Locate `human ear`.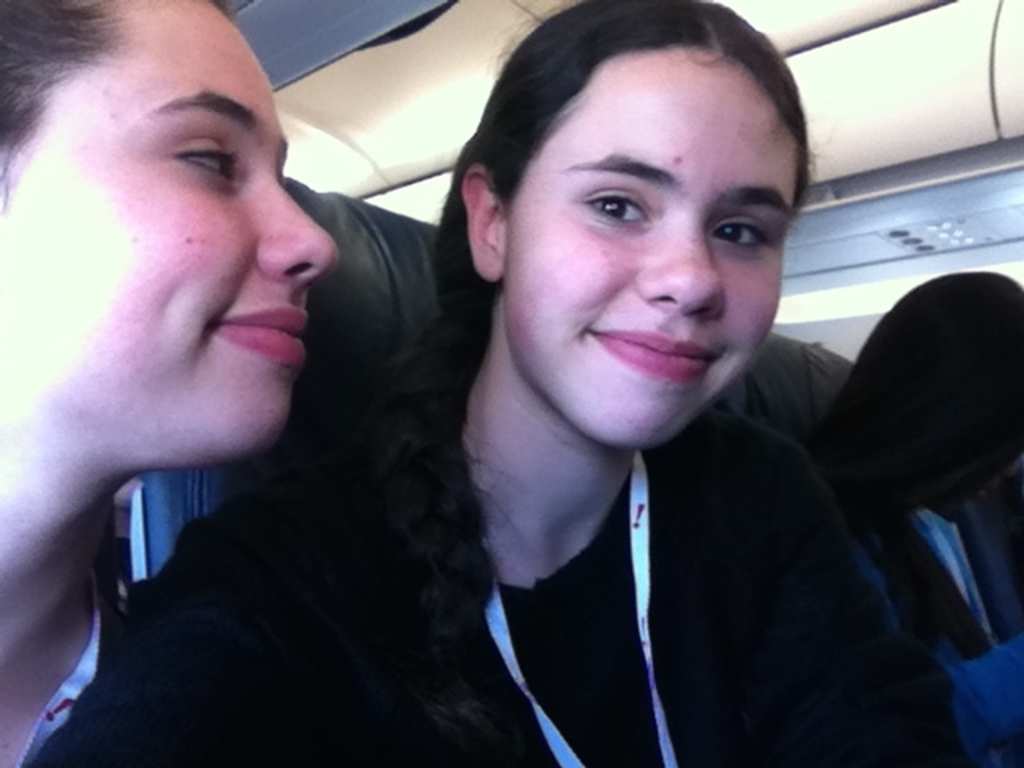
Bounding box: <region>459, 165, 502, 283</region>.
